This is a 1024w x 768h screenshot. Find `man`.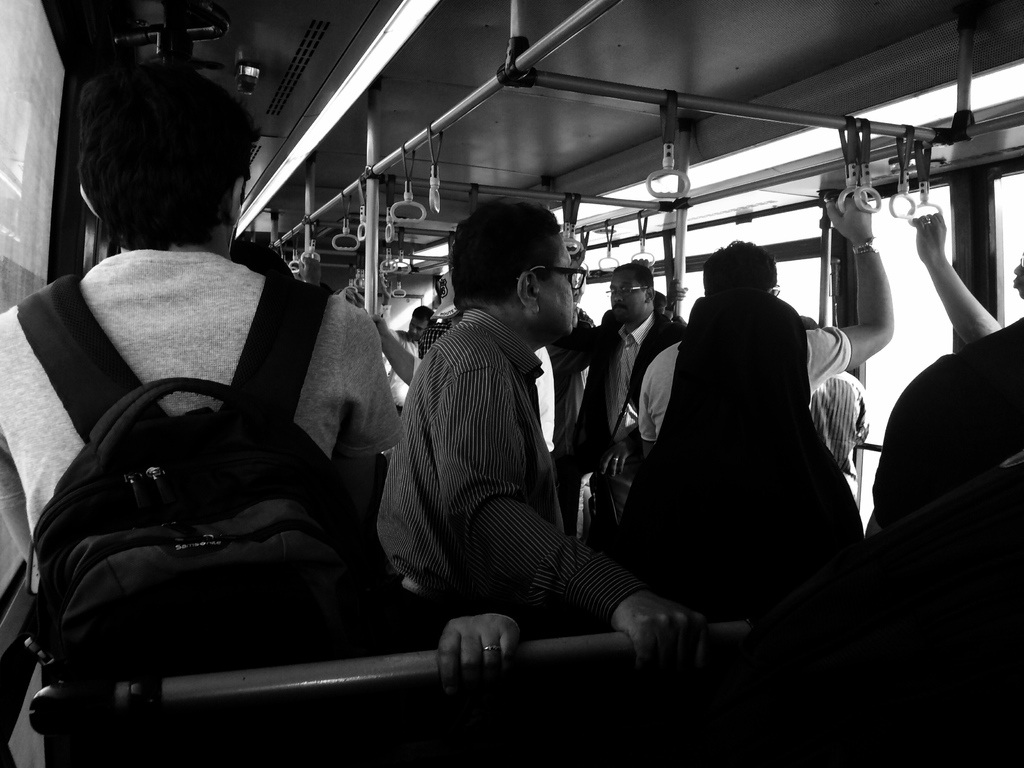
Bounding box: box(636, 192, 899, 631).
